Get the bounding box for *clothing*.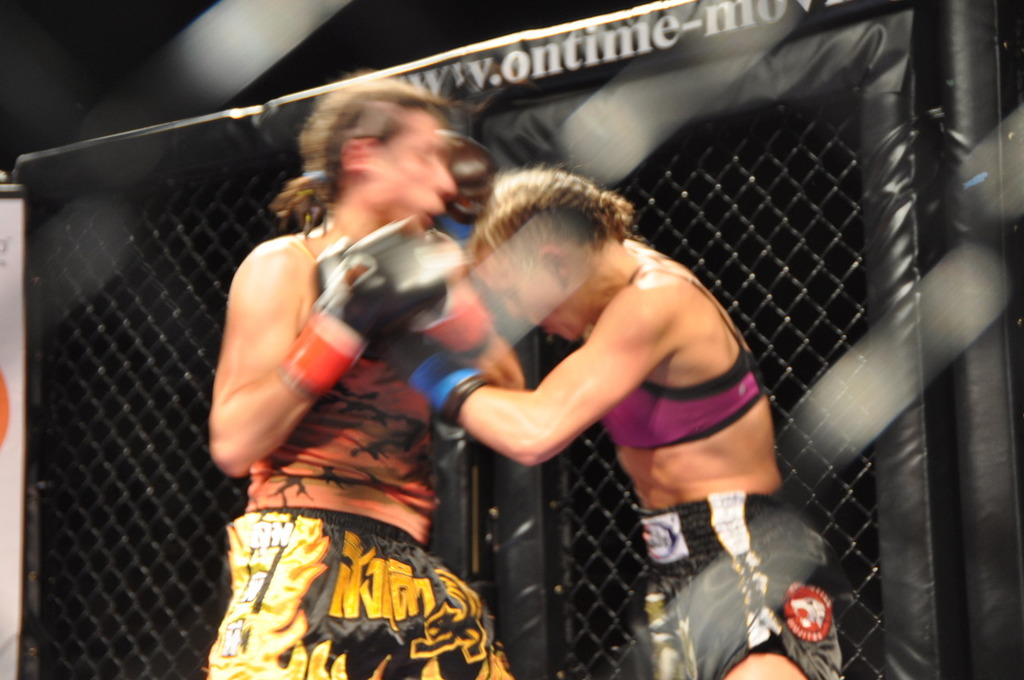
{"left": 610, "top": 274, "right": 857, "bottom": 679}.
